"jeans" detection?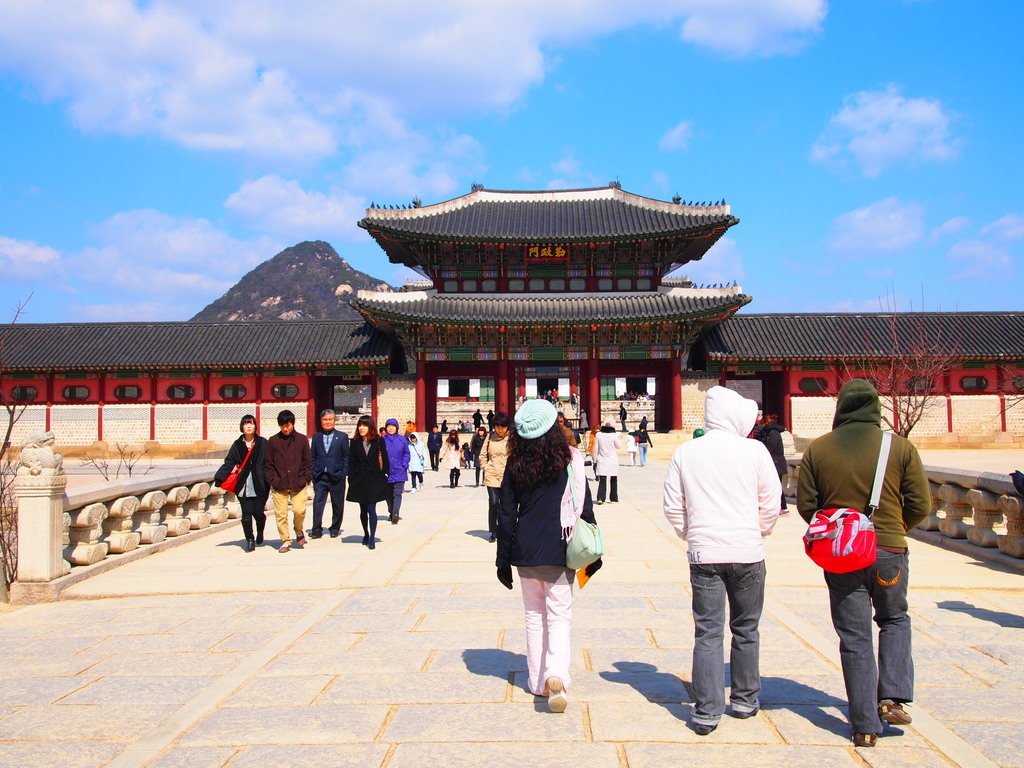
{"left": 821, "top": 550, "right": 915, "bottom": 735}
